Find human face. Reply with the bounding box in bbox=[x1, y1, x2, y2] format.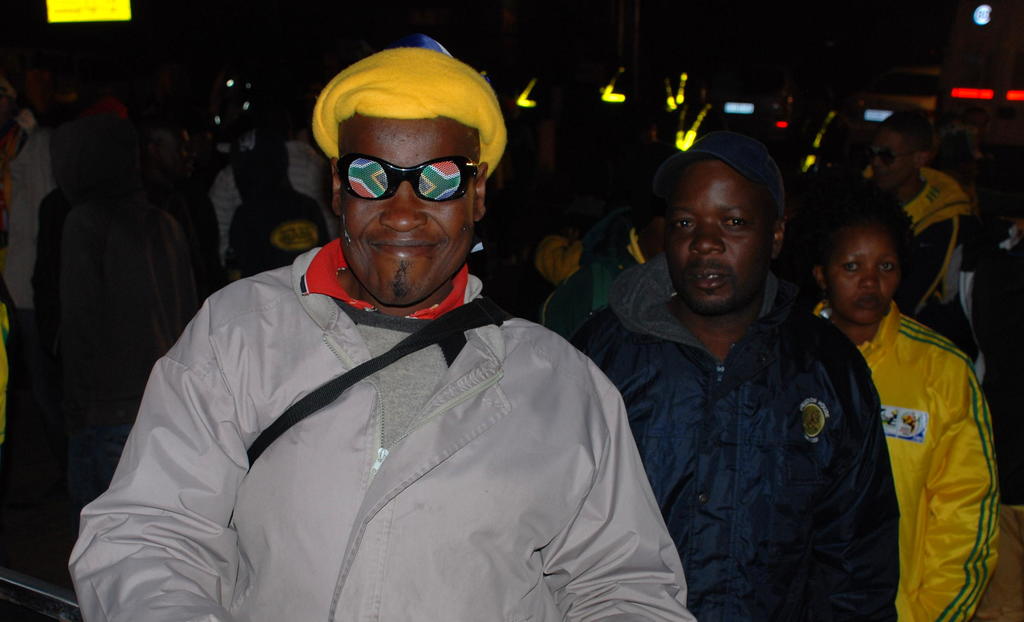
bbox=[828, 226, 899, 325].
